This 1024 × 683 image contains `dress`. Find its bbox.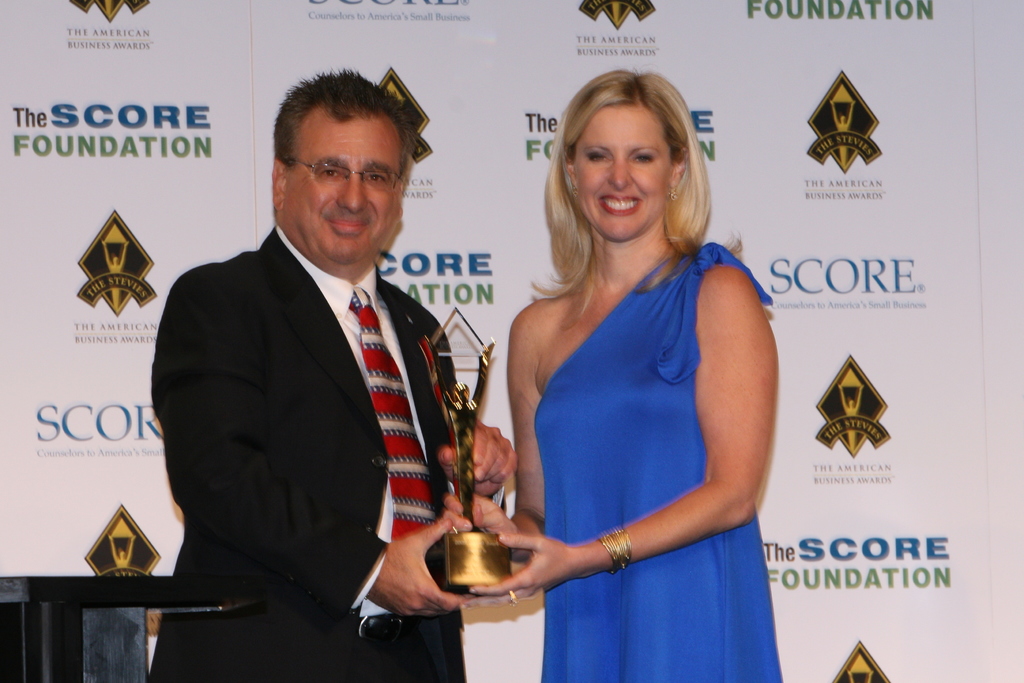
<box>534,240,785,682</box>.
